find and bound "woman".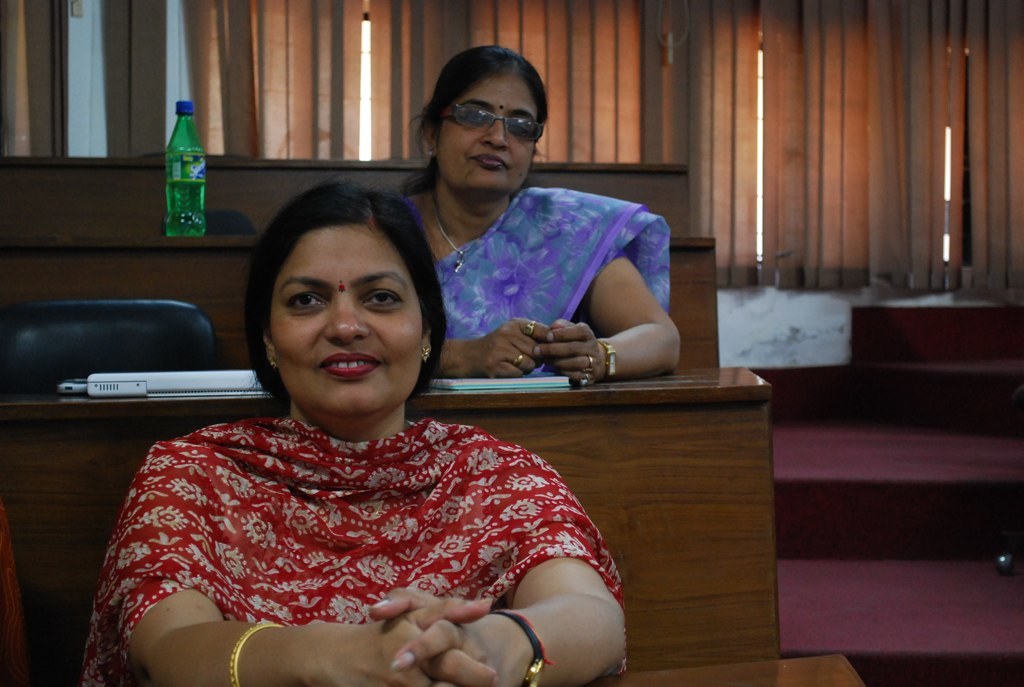
Bound: <bbox>398, 45, 688, 395</bbox>.
